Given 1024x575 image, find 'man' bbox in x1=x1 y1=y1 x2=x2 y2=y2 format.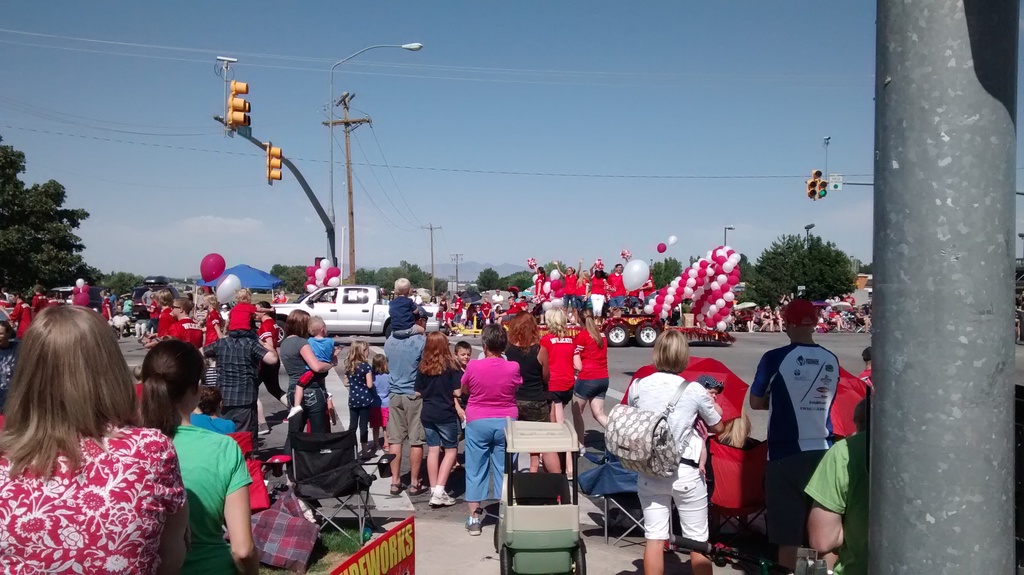
x1=254 y1=307 x2=289 y2=434.
